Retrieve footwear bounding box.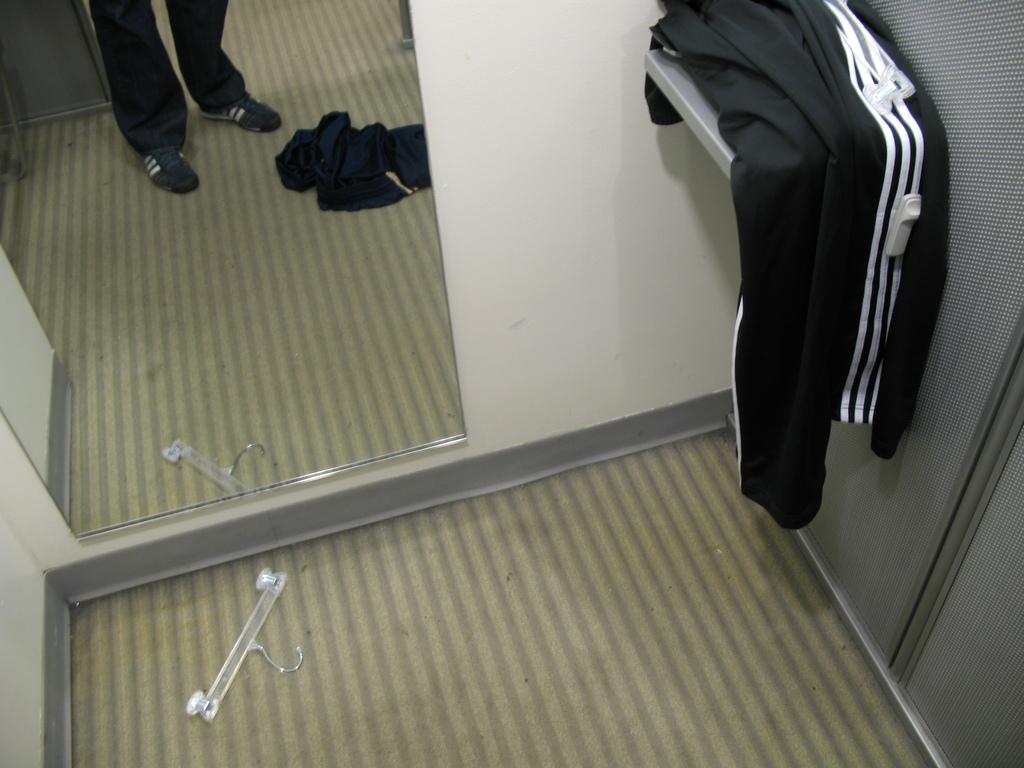
Bounding box: bbox=[145, 137, 198, 198].
